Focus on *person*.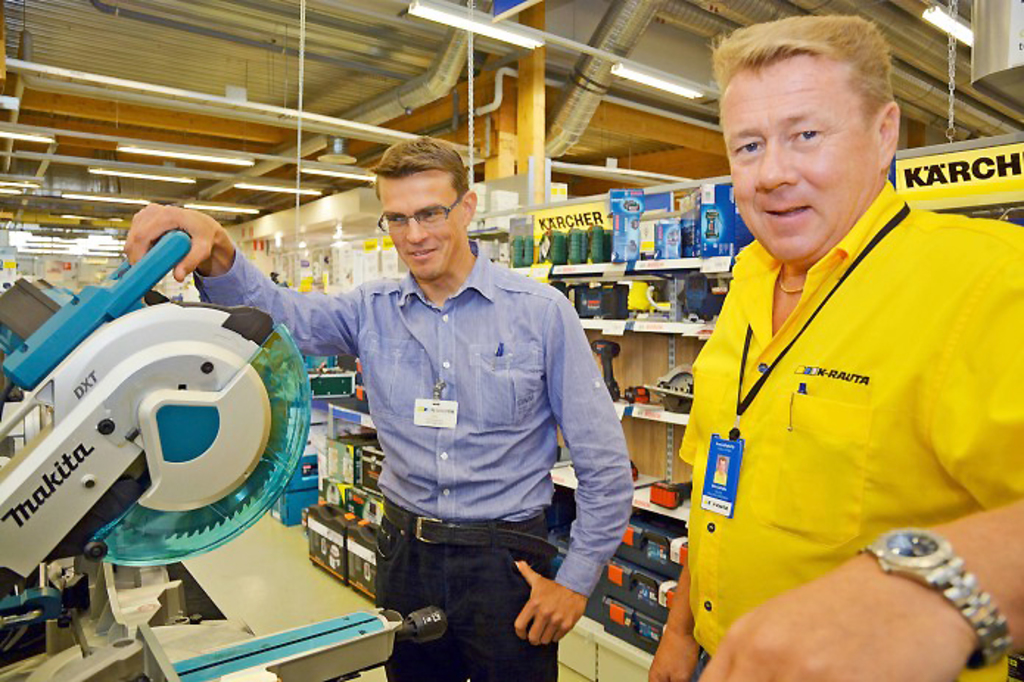
Focused at 660/3/1006/681.
